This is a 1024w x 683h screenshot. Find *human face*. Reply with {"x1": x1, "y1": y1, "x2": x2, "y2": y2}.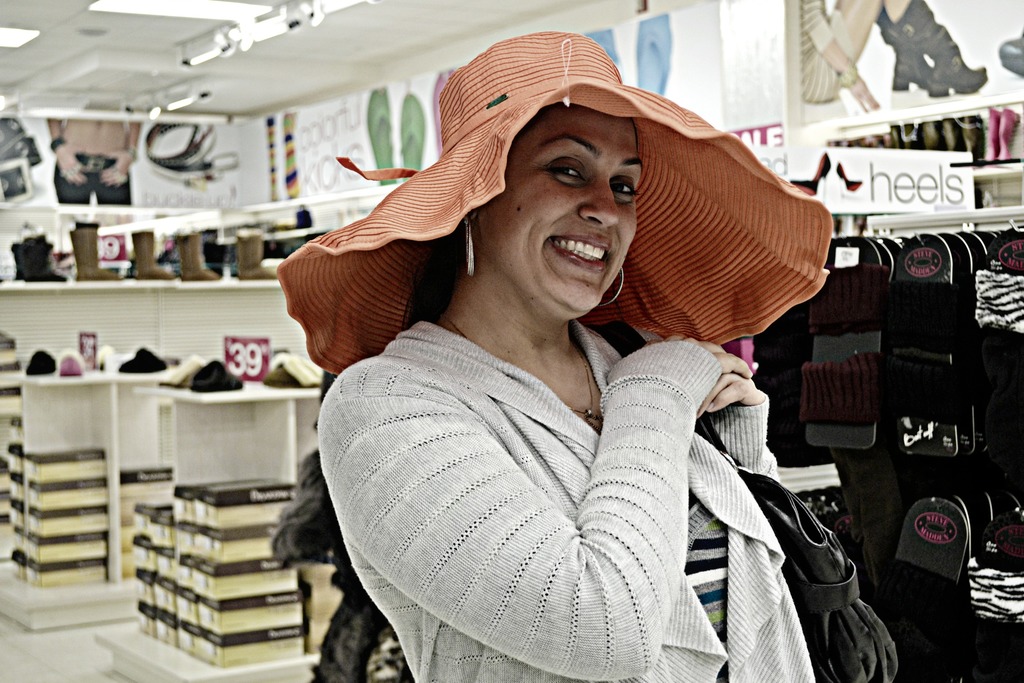
{"x1": 476, "y1": 101, "x2": 649, "y2": 327}.
